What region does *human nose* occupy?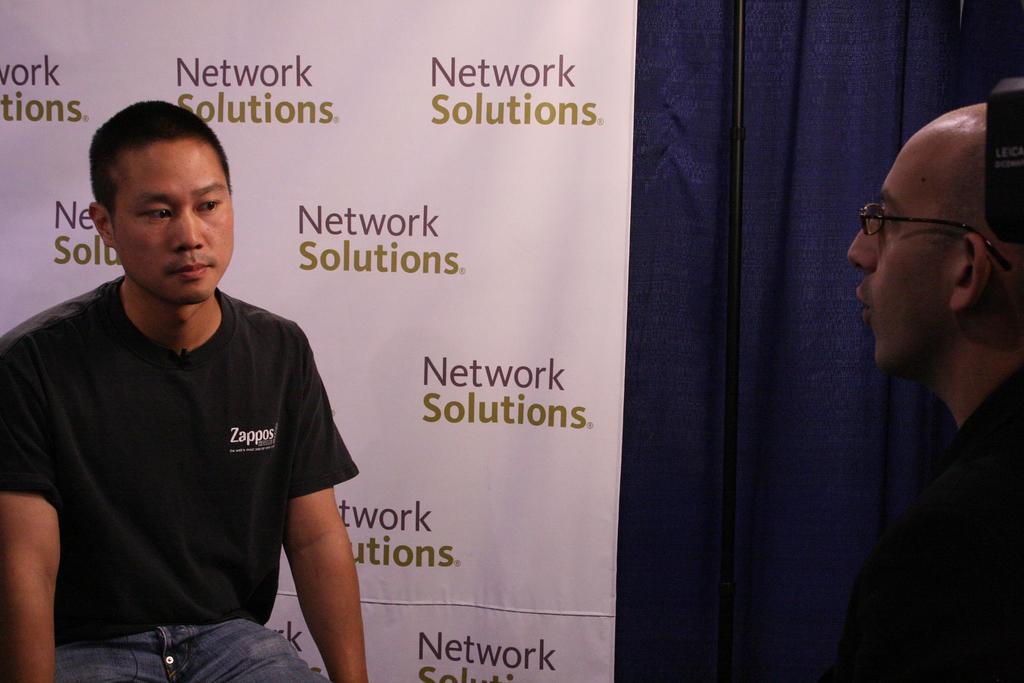
crop(845, 204, 885, 268).
